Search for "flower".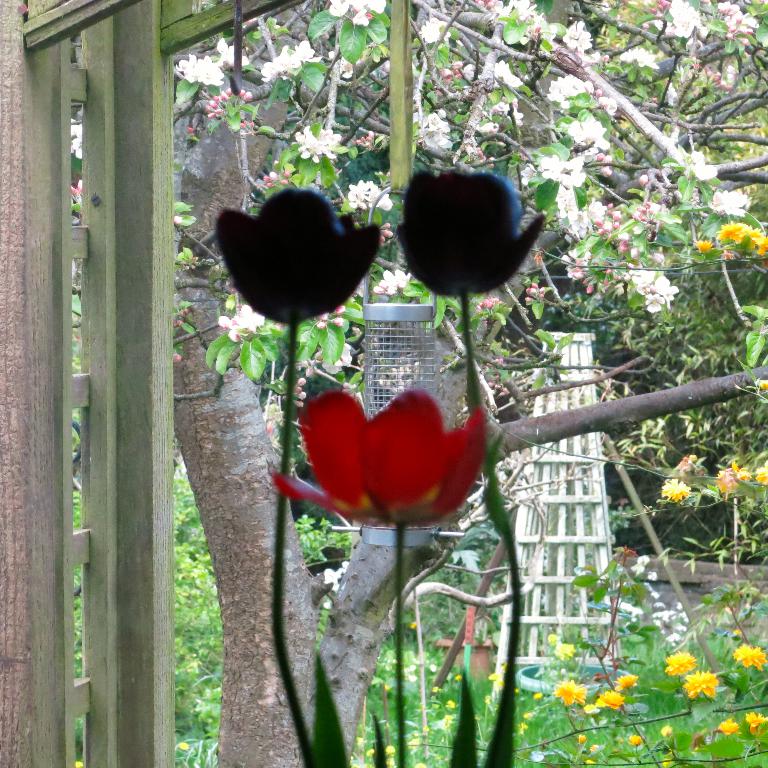
Found at x1=720, y1=714, x2=739, y2=735.
